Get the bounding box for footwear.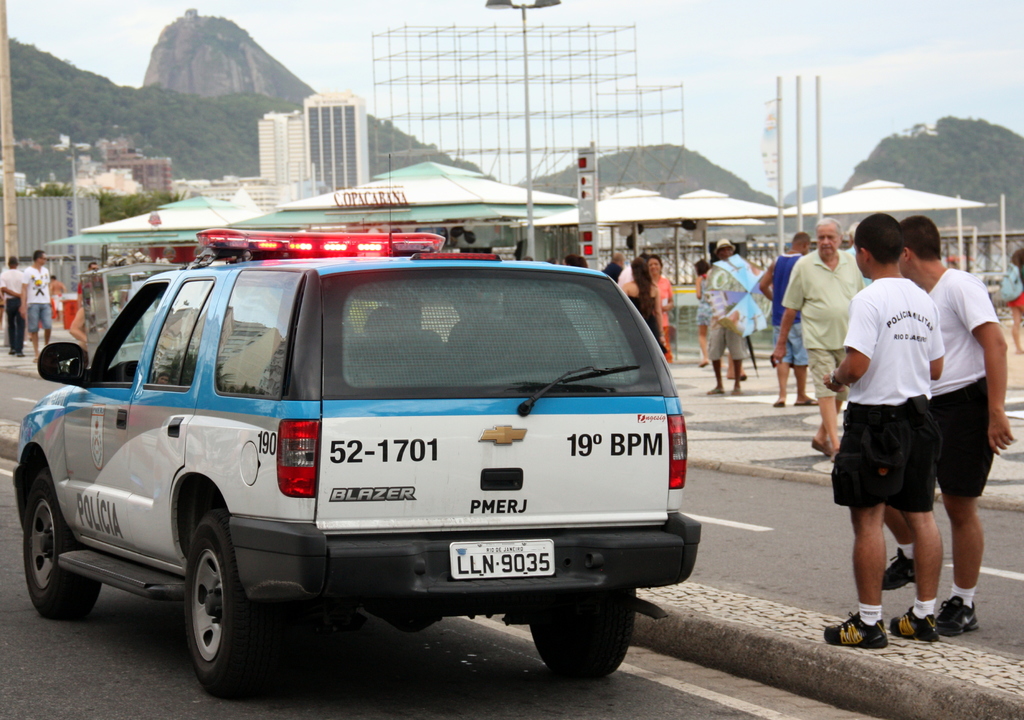
rect(947, 596, 979, 637).
